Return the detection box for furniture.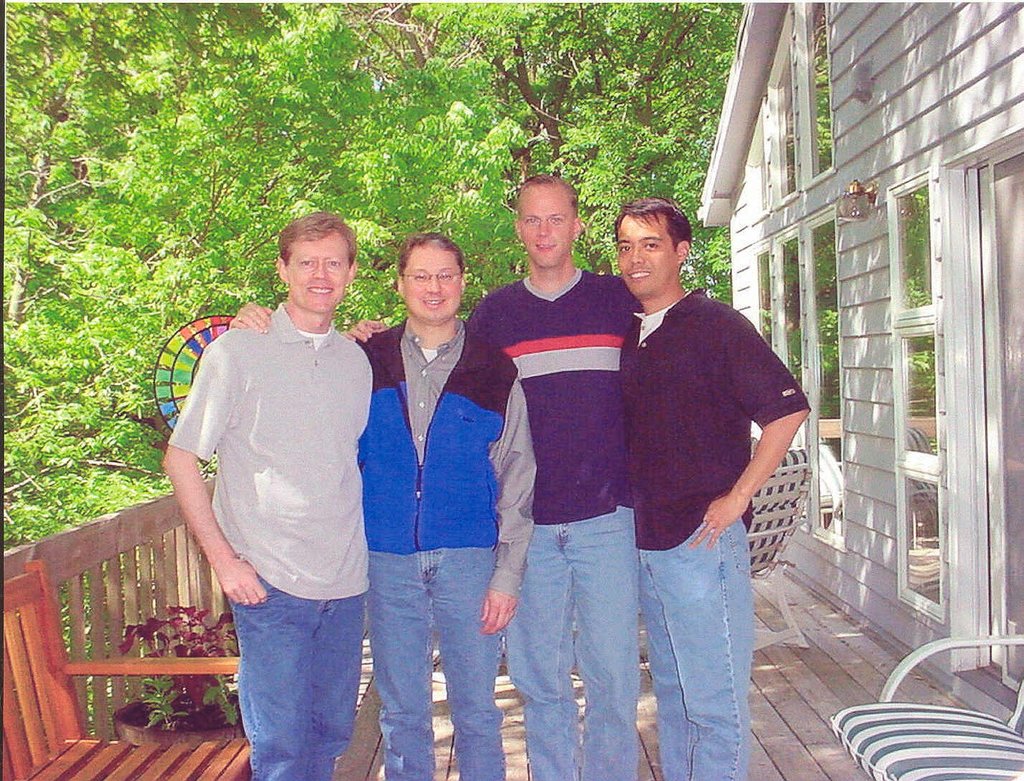
(3, 559, 250, 780).
